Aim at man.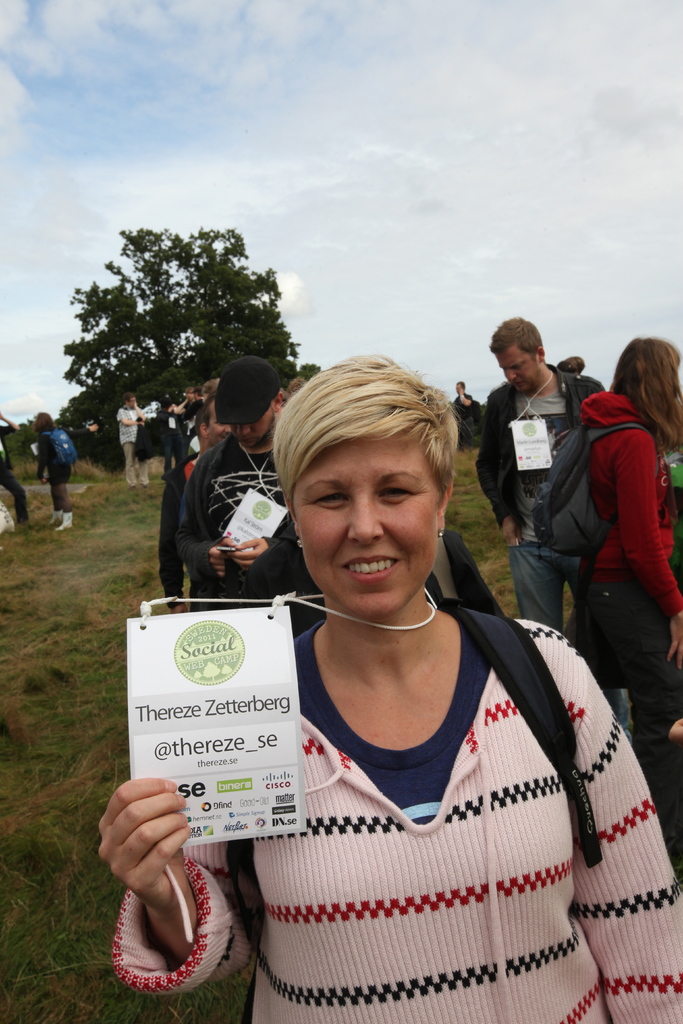
Aimed at locate(477, 316, 635, 739).
